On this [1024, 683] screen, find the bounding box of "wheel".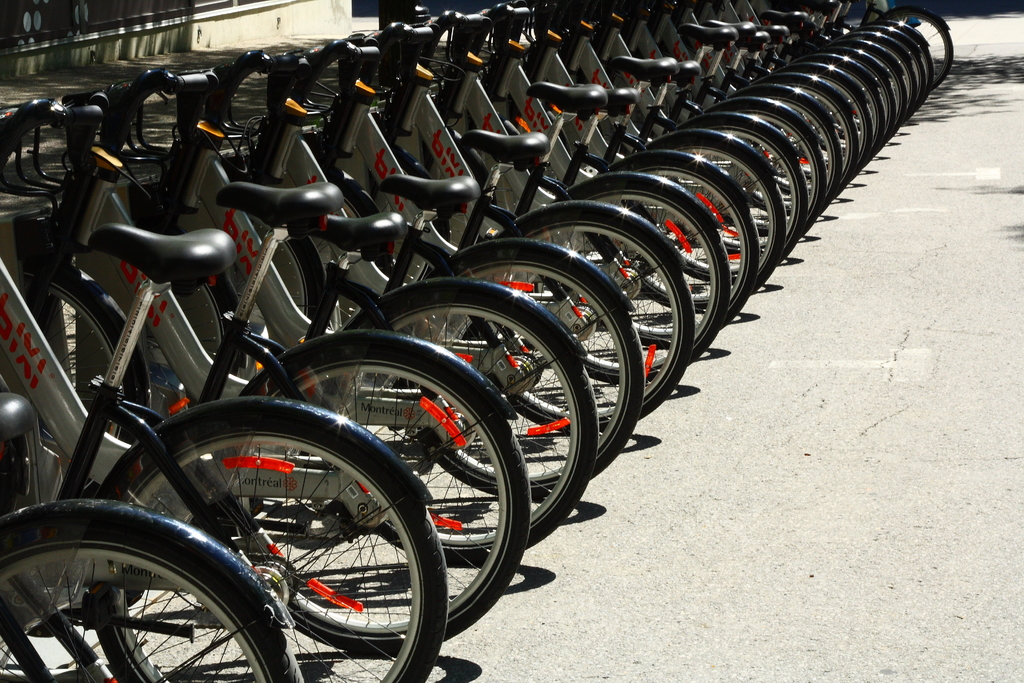
Bounding box: (429,128,518,243).
